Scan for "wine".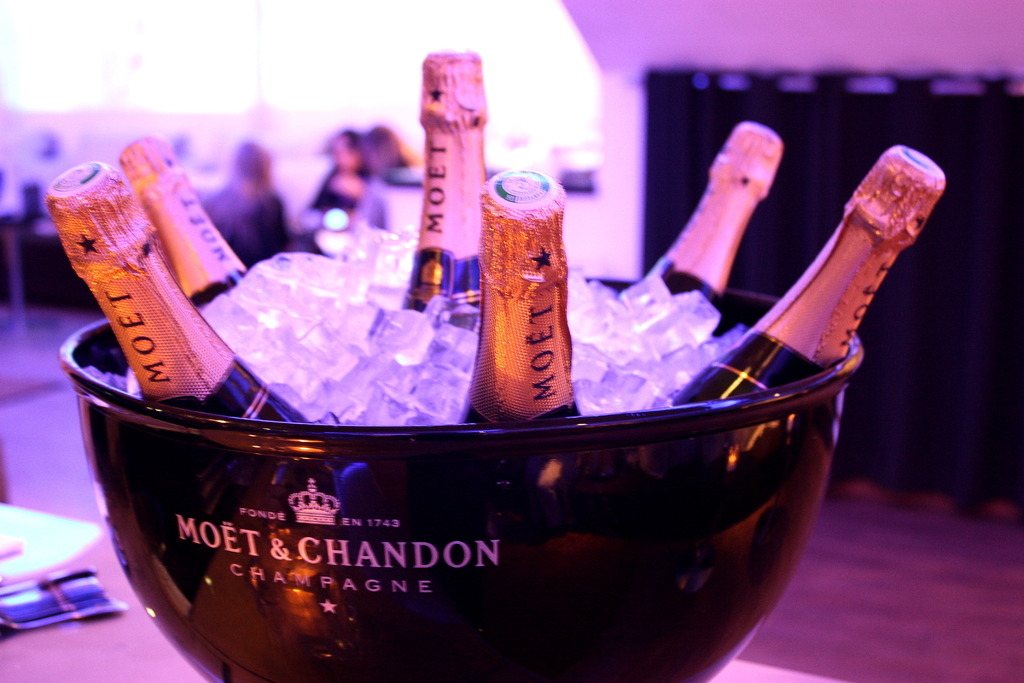
Scan result: x1=679 y1=145 x2=947 y2=400.
